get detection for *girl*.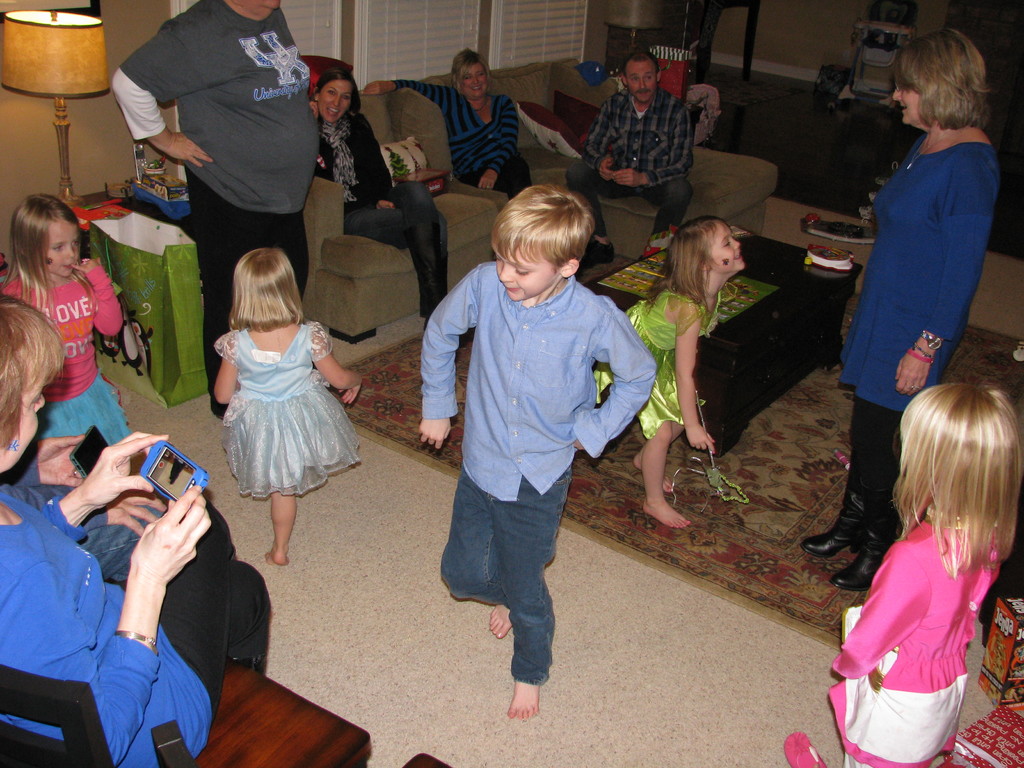
Detection: (left=787, top=381, right=1022, bottom=767).
